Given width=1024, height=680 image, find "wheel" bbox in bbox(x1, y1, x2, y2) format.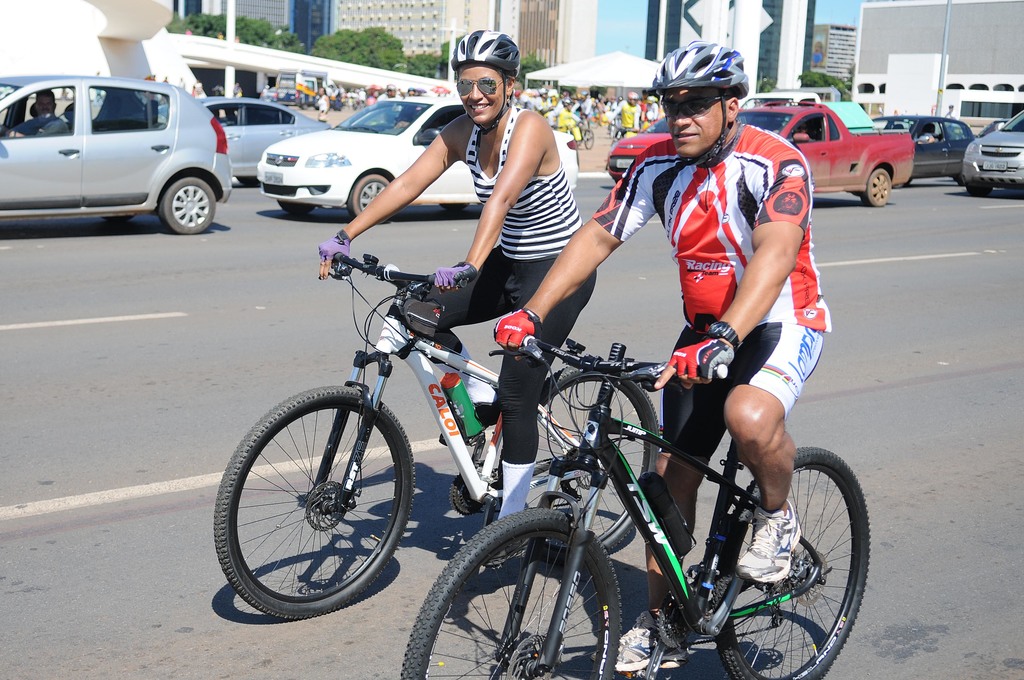
bbox(966, 182, 992, 199).
